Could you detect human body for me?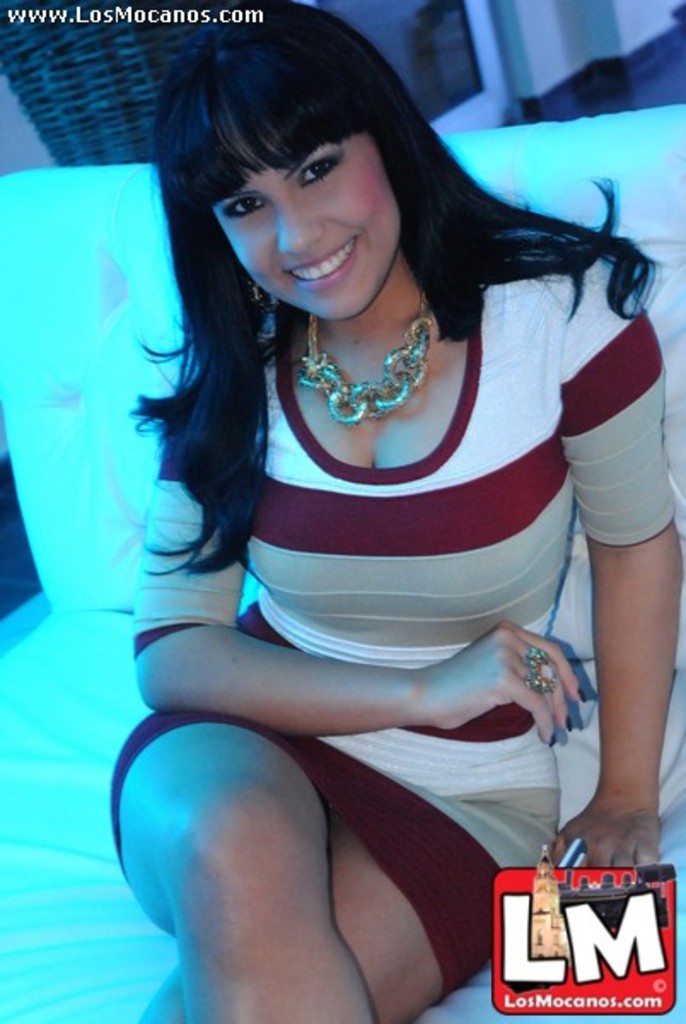
Detection result: [61,101,633,1014].
